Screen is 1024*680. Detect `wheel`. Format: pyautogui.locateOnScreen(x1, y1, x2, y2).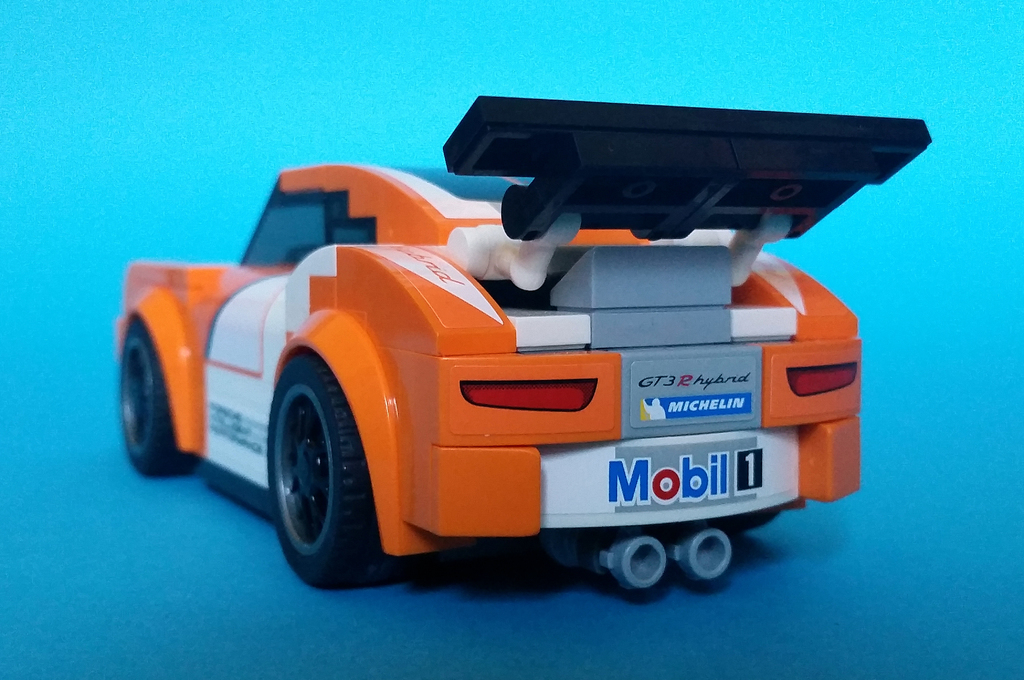
pyautogui.locateOnScreen(122, 315, 196, 487).
